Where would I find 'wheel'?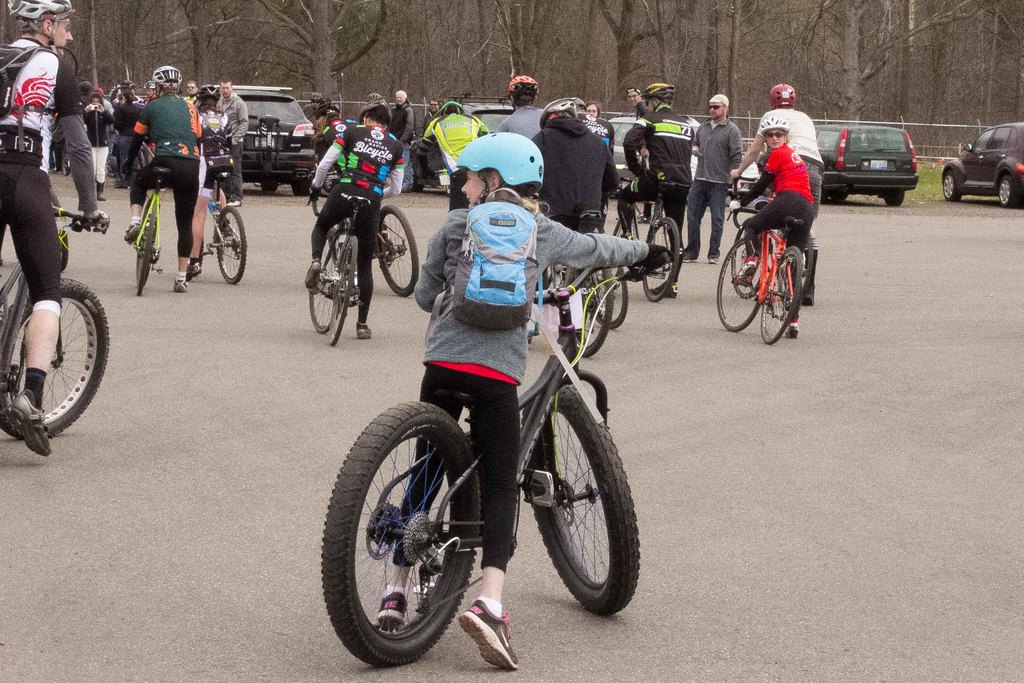
At (x1=525, y1=383, x2=641, y2=617).
